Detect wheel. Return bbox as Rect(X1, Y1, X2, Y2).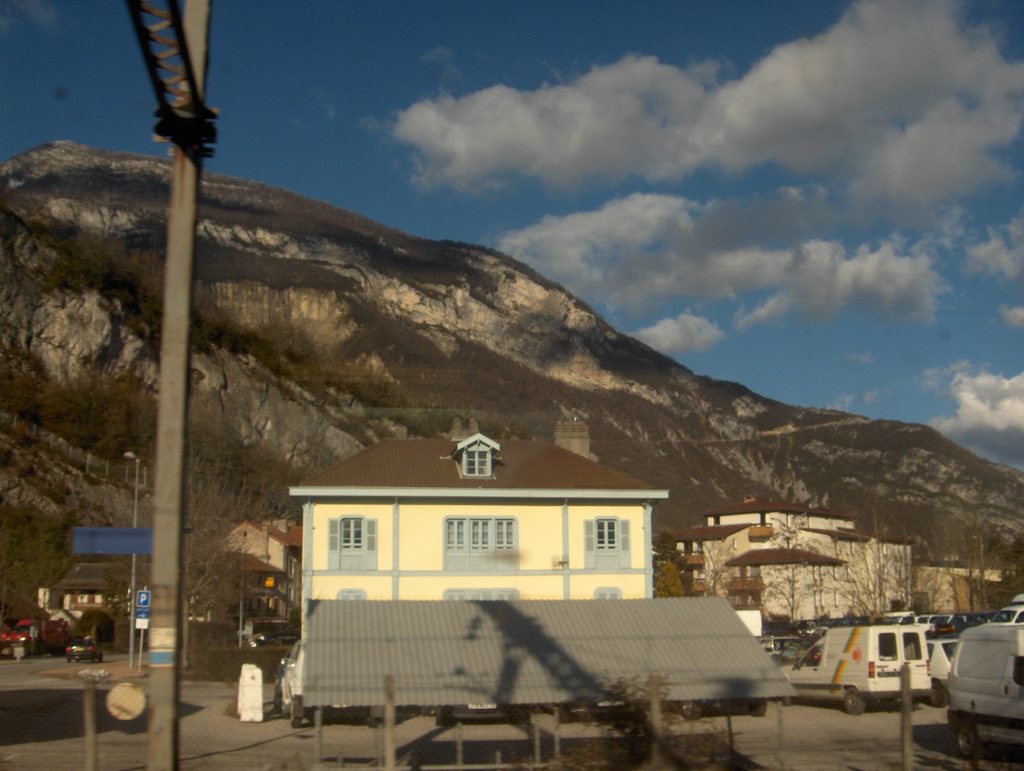
Rect(364, 708, 379, 728).
